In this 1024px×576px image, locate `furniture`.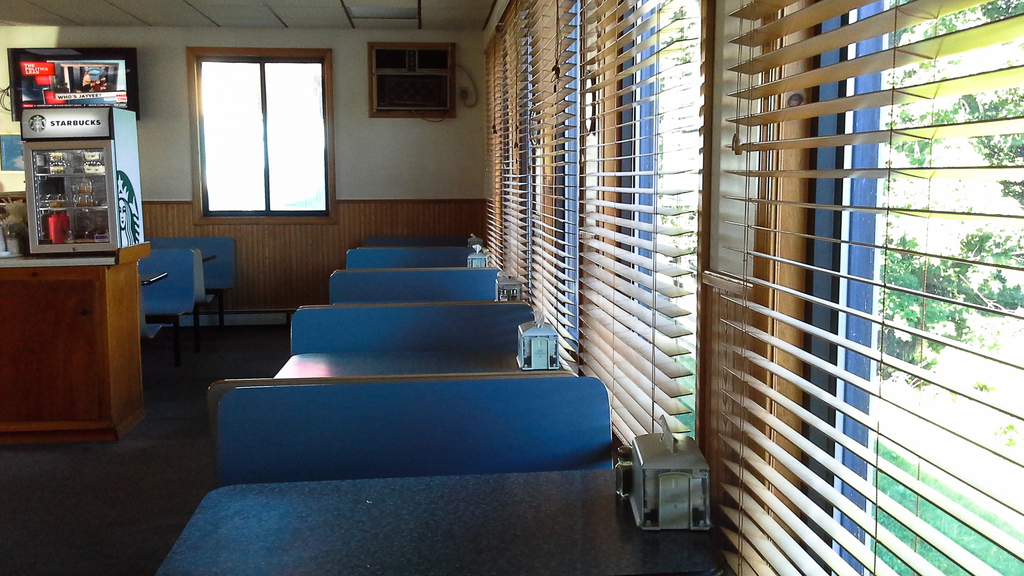
Bounding box: [left=0, top=192, right=234, bottom=445].
